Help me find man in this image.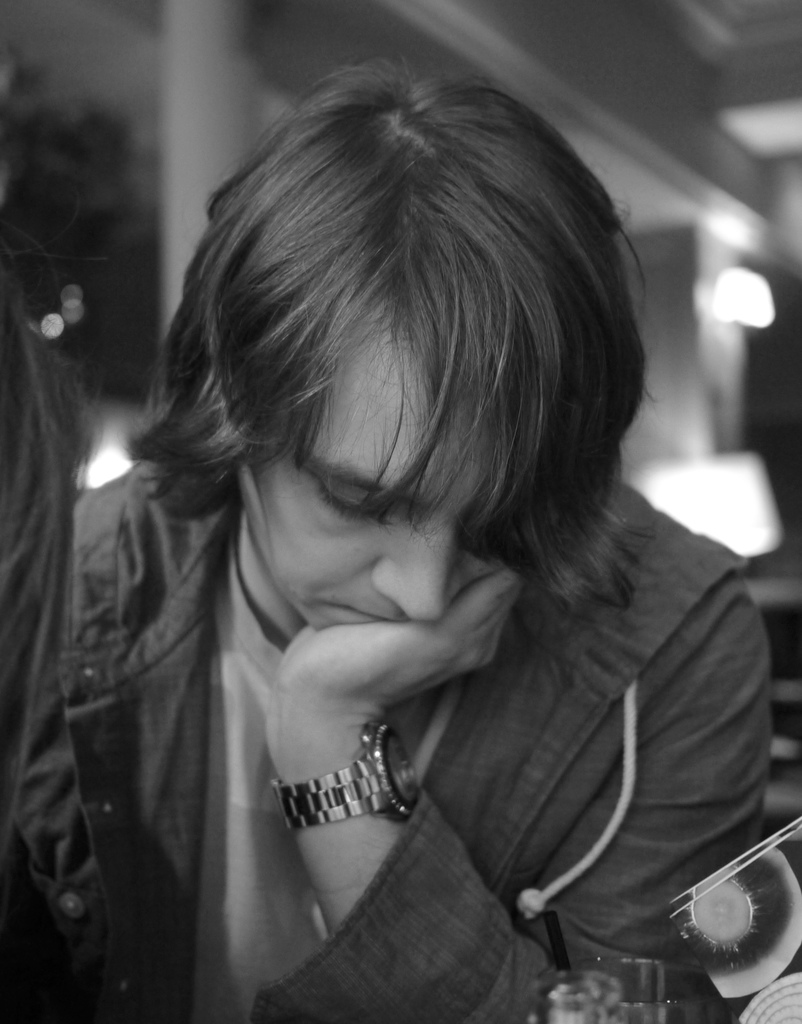
Found it: select_region(28, 61, 790, 1020).
